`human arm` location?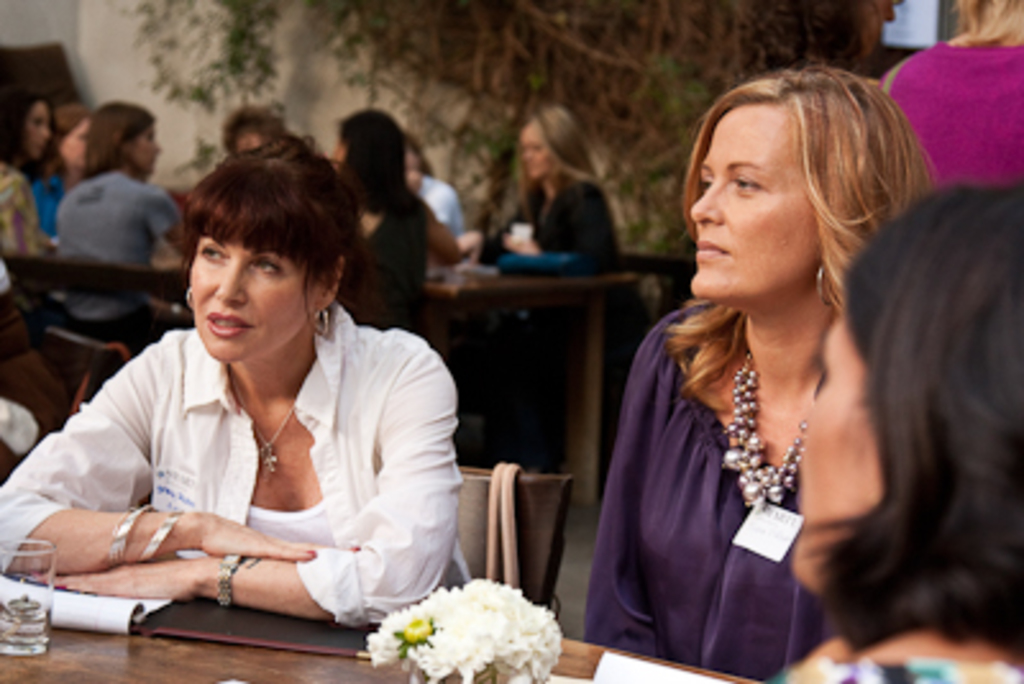
x1=422 y1=200 x2=481 y2=266
